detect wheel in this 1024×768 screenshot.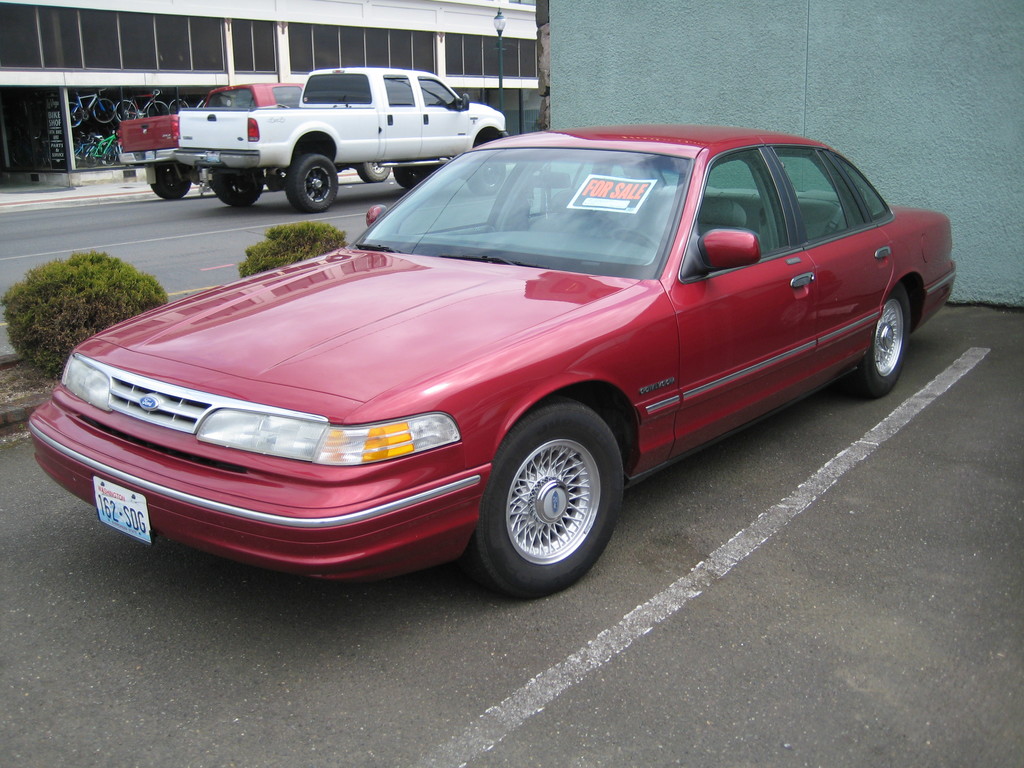
Detection: box=[285, 154, 335, 217].
